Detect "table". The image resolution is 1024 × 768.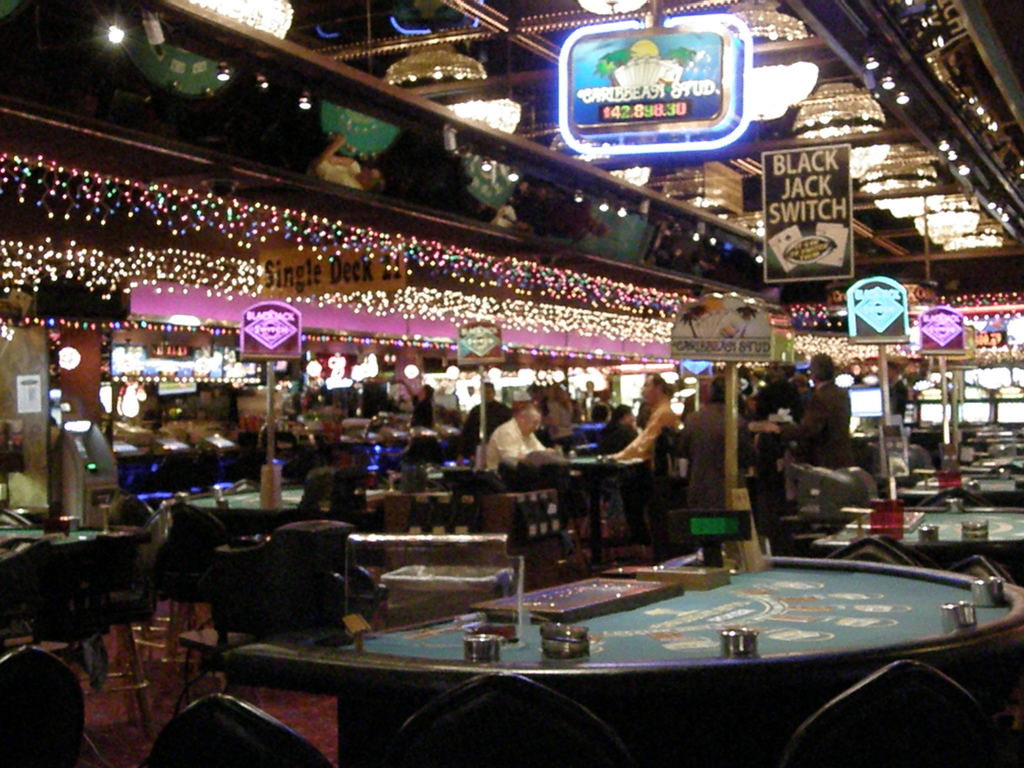
pyautogui.locateOnScreen(0, 521, 149, 733).
